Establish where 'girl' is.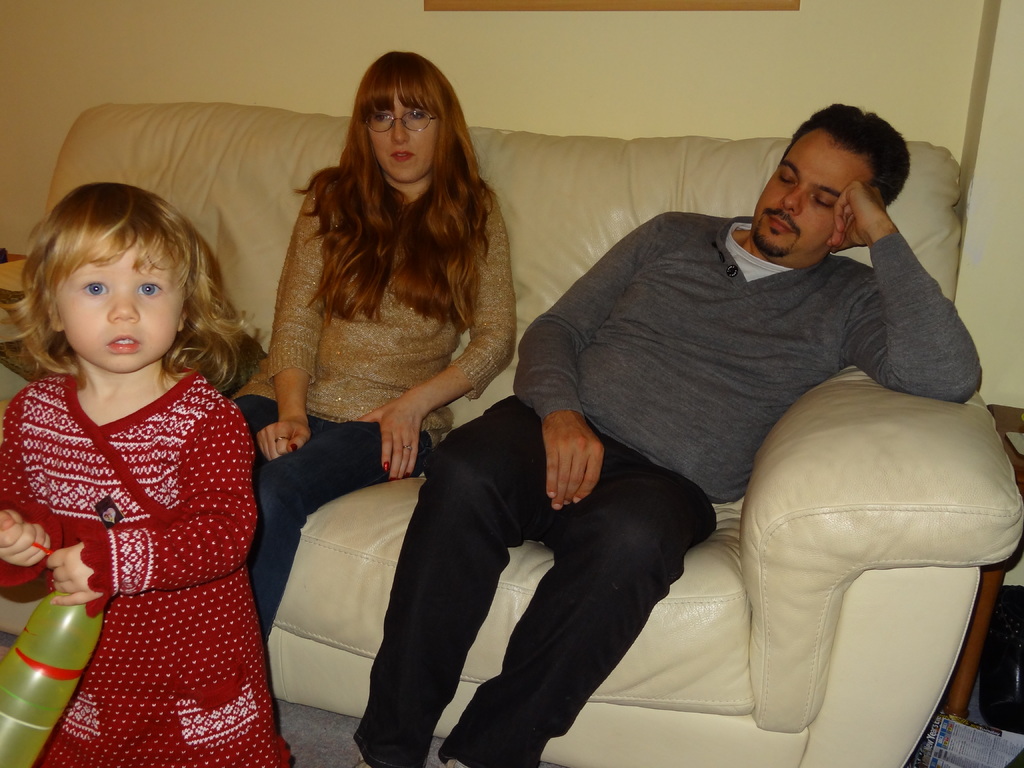
Established at <region>230, 51, 518, 644</region>.
